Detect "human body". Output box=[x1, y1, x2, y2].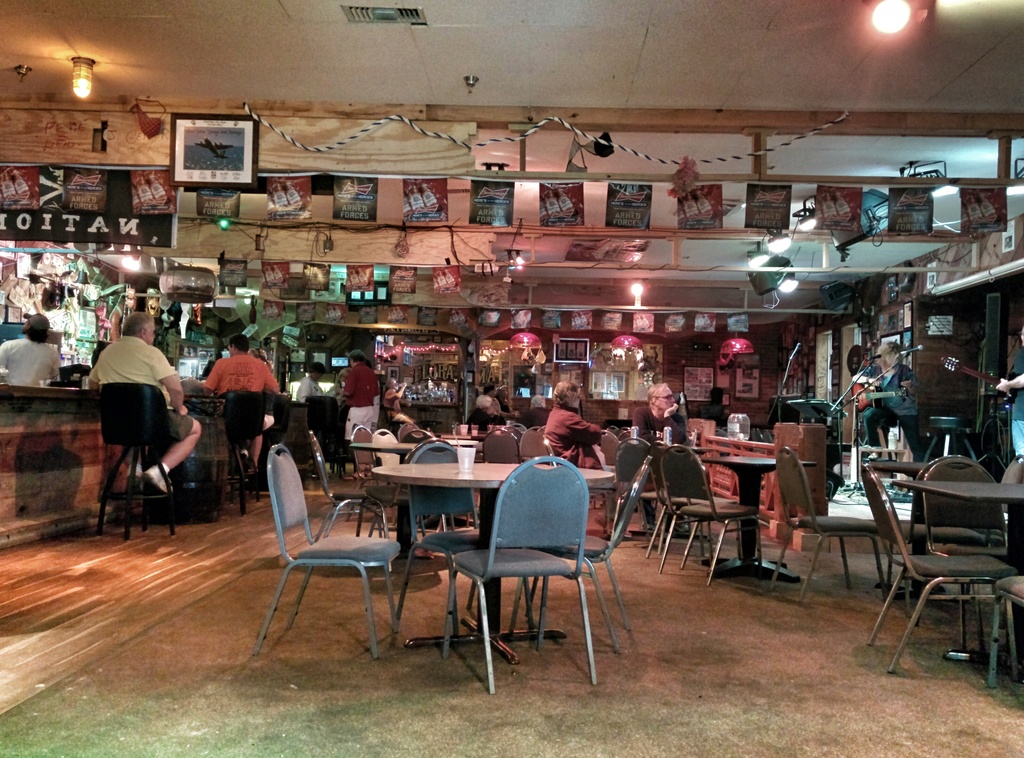
box=[295, 360, 325, 403].
